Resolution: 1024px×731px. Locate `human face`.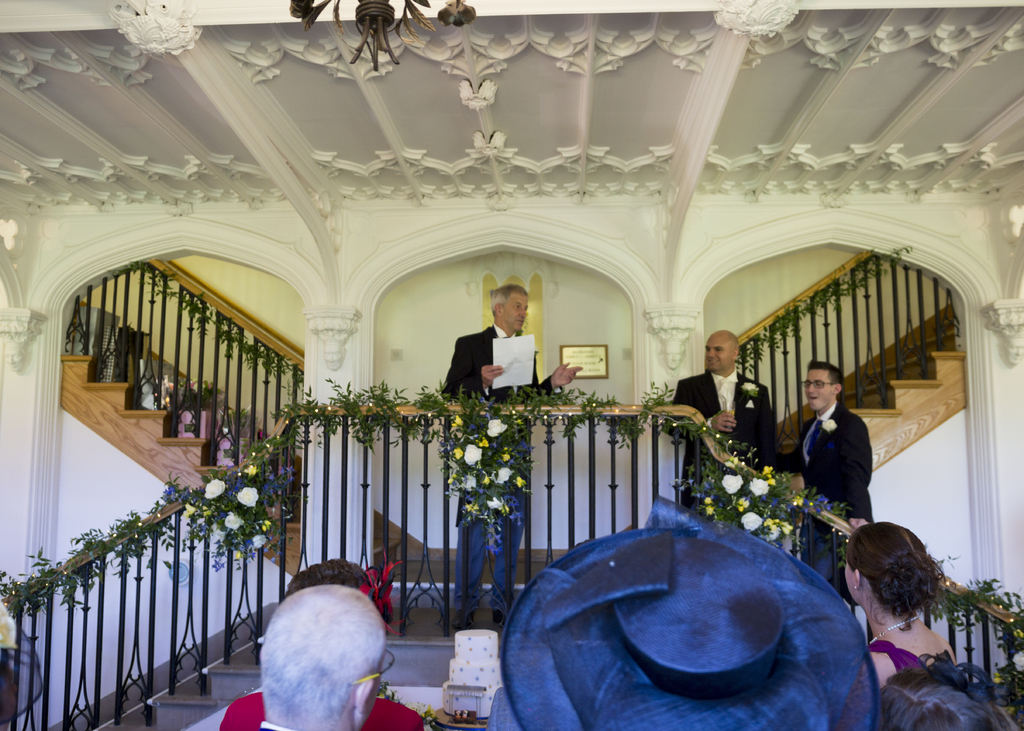
BBox(504, 293, 527, 332).
